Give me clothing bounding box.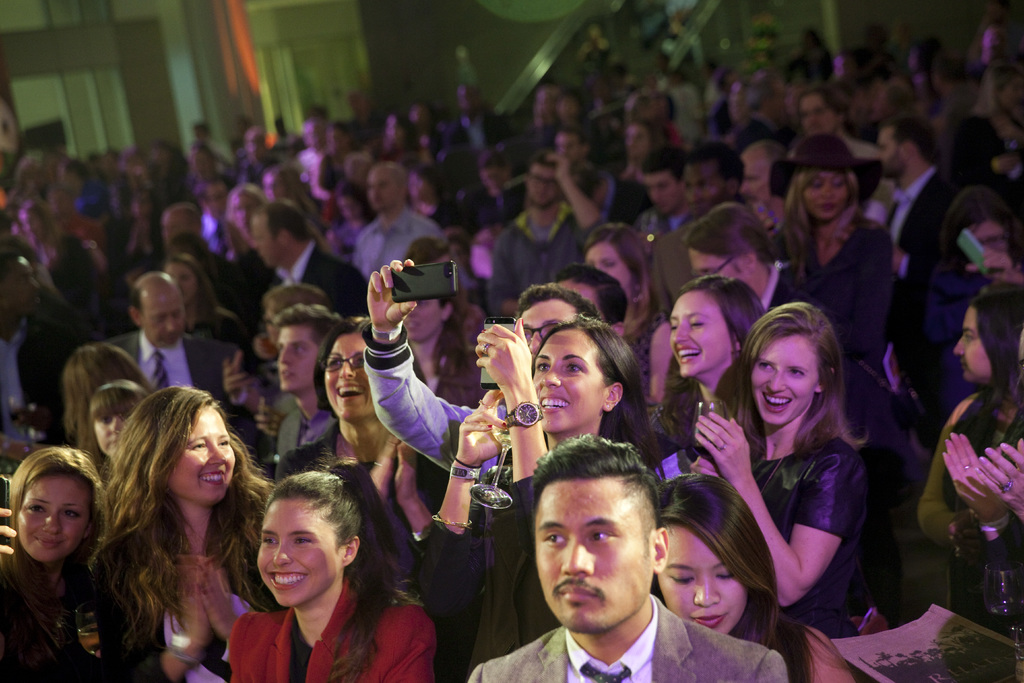
(919,383,1018,638).
